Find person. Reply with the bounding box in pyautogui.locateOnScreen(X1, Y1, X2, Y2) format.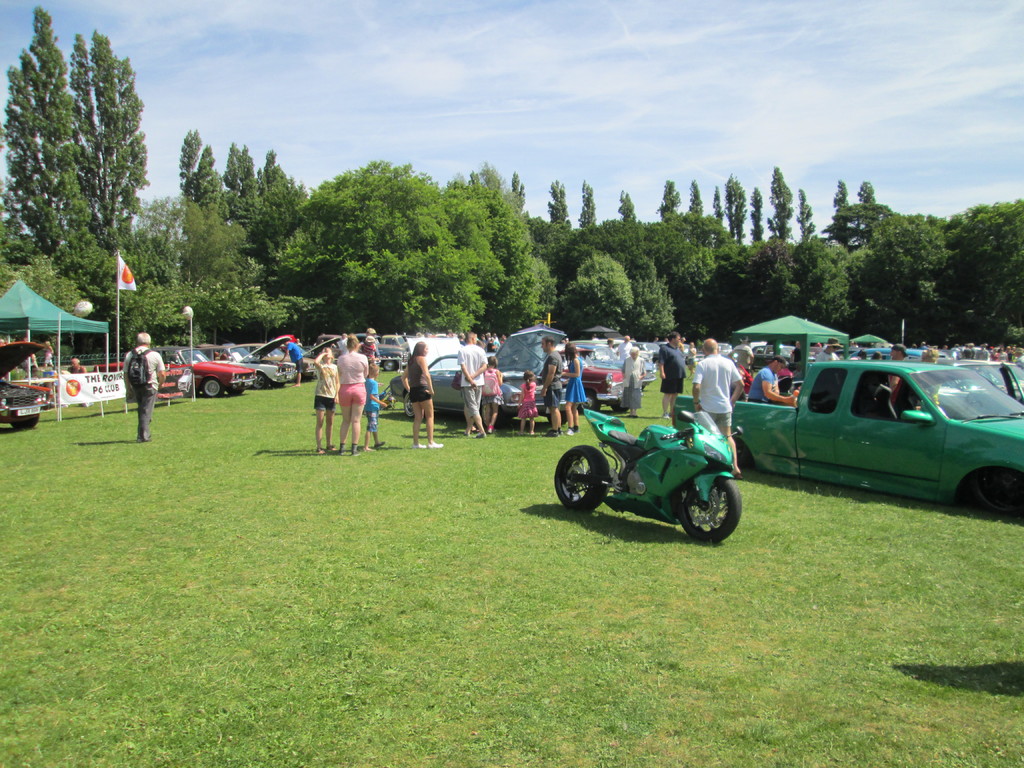
pyautogui.locateOnScreen(746, 352, 801, 405).
